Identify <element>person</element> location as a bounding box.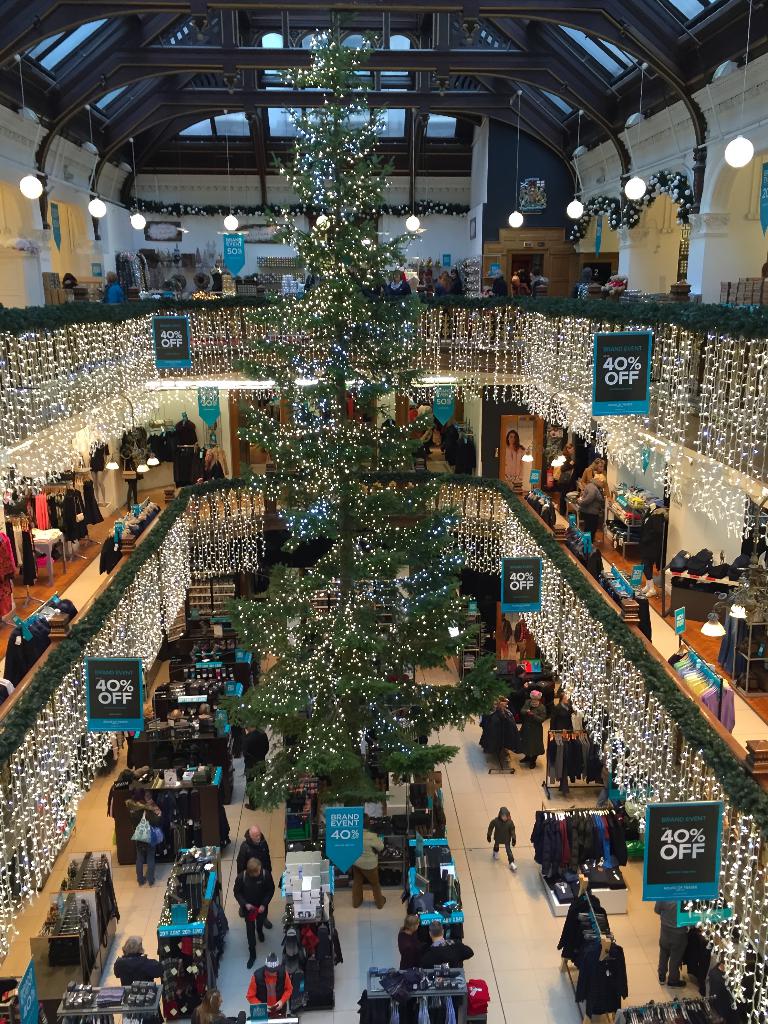
(left=579, top=867, right=639, bottom=1014).
